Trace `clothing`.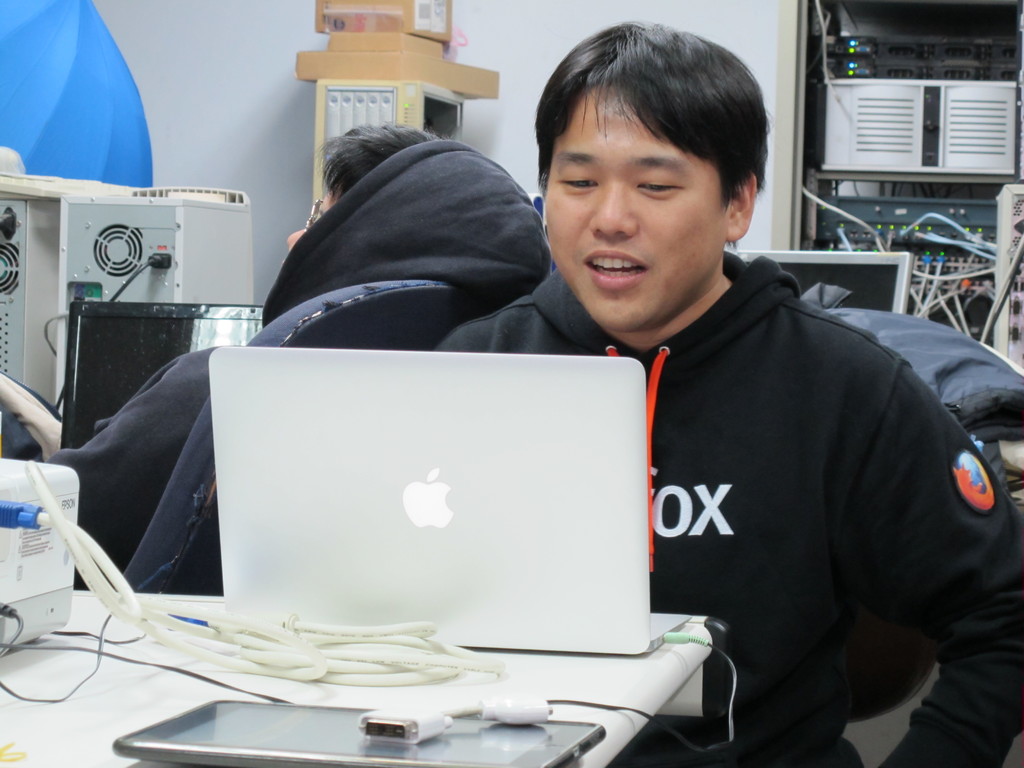
Traced to x1=431, y1=244, x2=1023, y2=767.
